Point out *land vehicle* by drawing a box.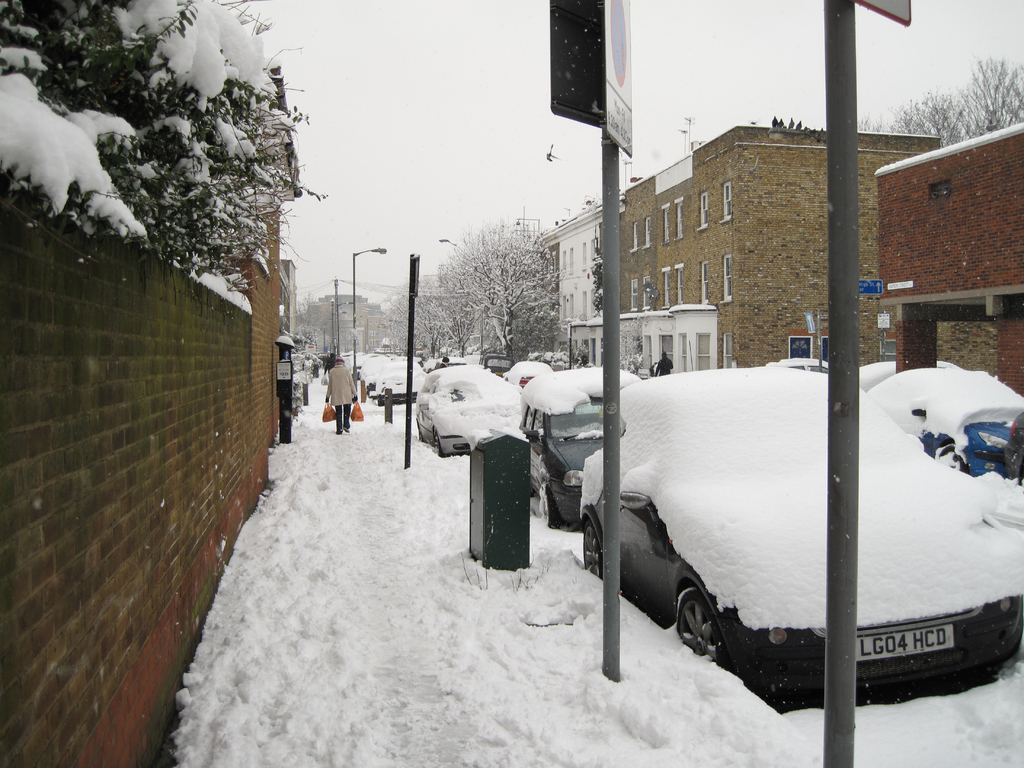
778,358,824,369.
